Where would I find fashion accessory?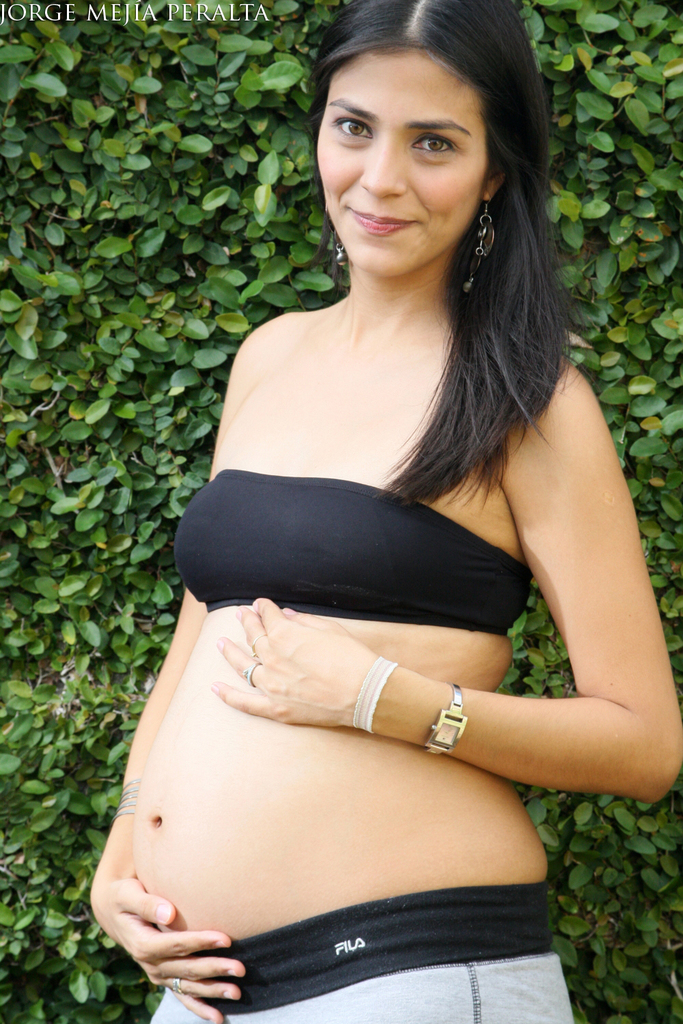
At (x1=334, y1=239, x2=346, y2=265).
